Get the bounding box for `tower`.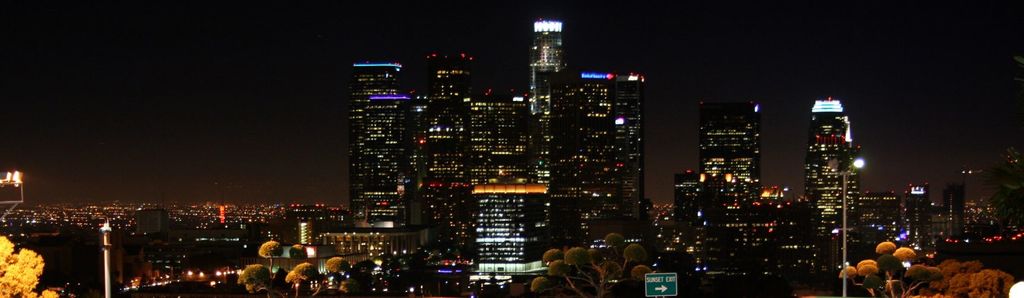
locate(794, 82, 881, 235).
